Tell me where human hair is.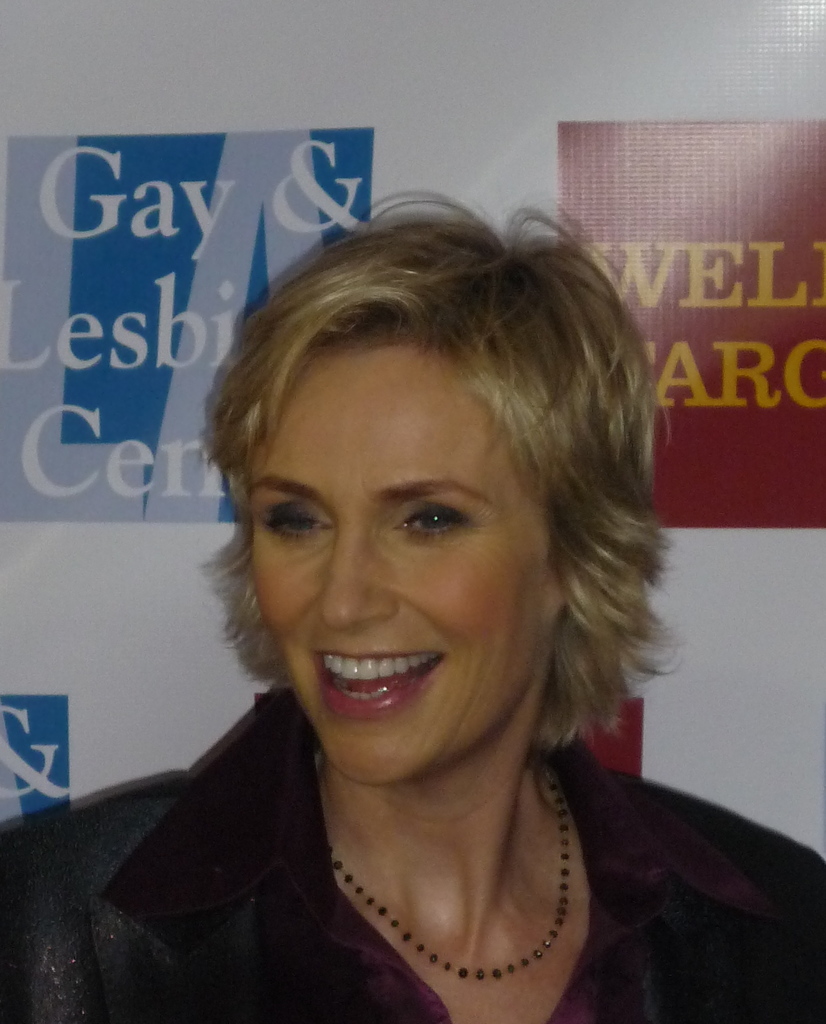
human hair is at locate(197, 189, 704, 762).
